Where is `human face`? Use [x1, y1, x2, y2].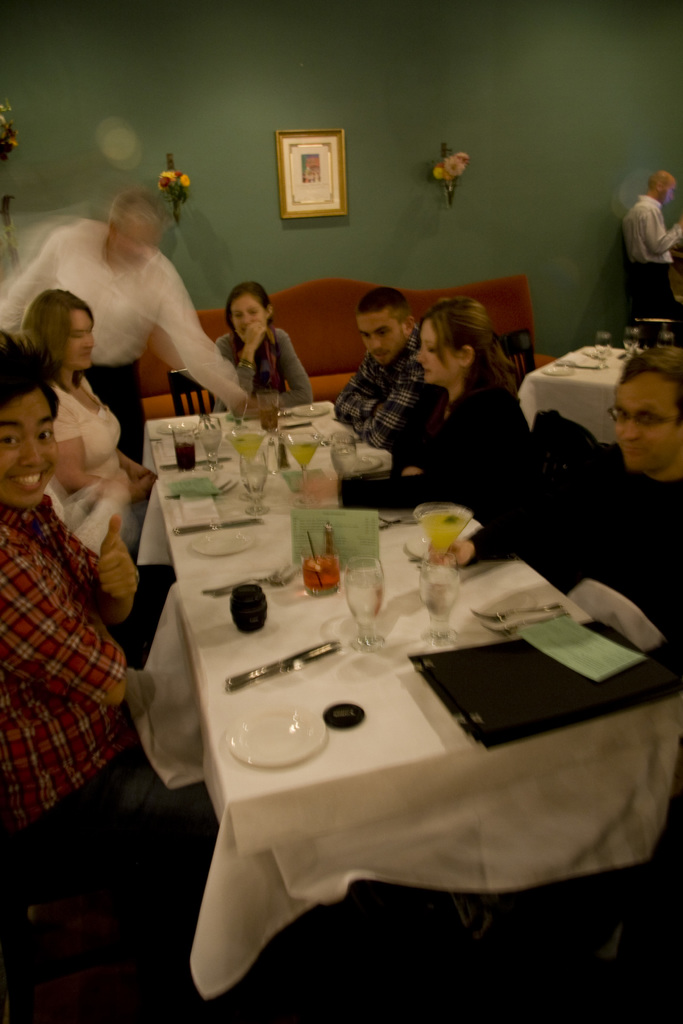
[611, 360, 676, 483].
